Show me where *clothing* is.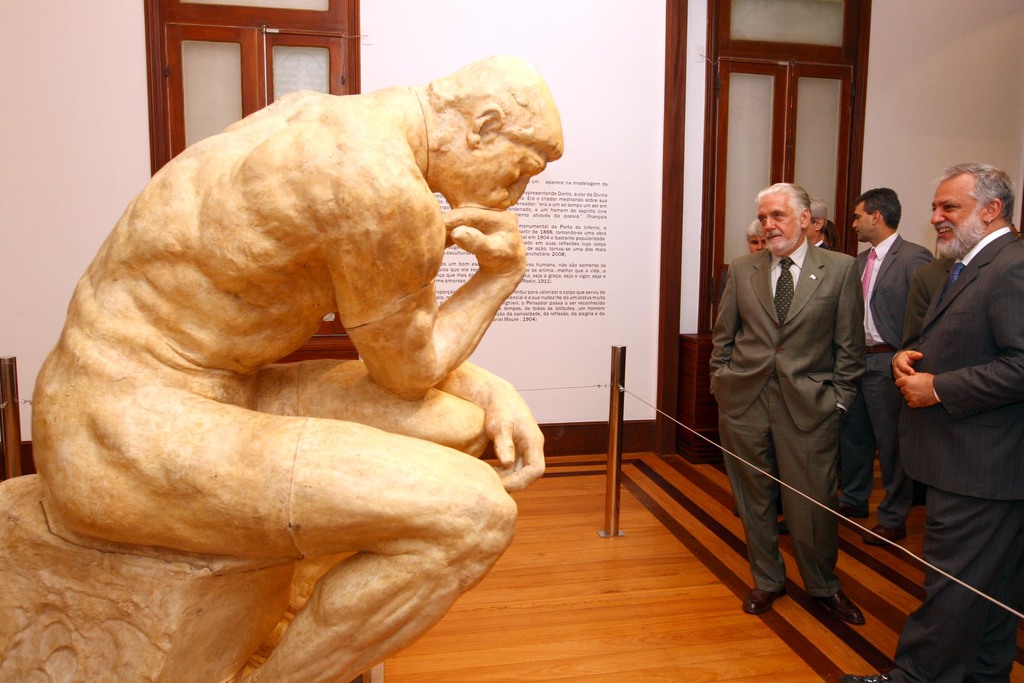
*clothing* is at [837,228,929,530].
